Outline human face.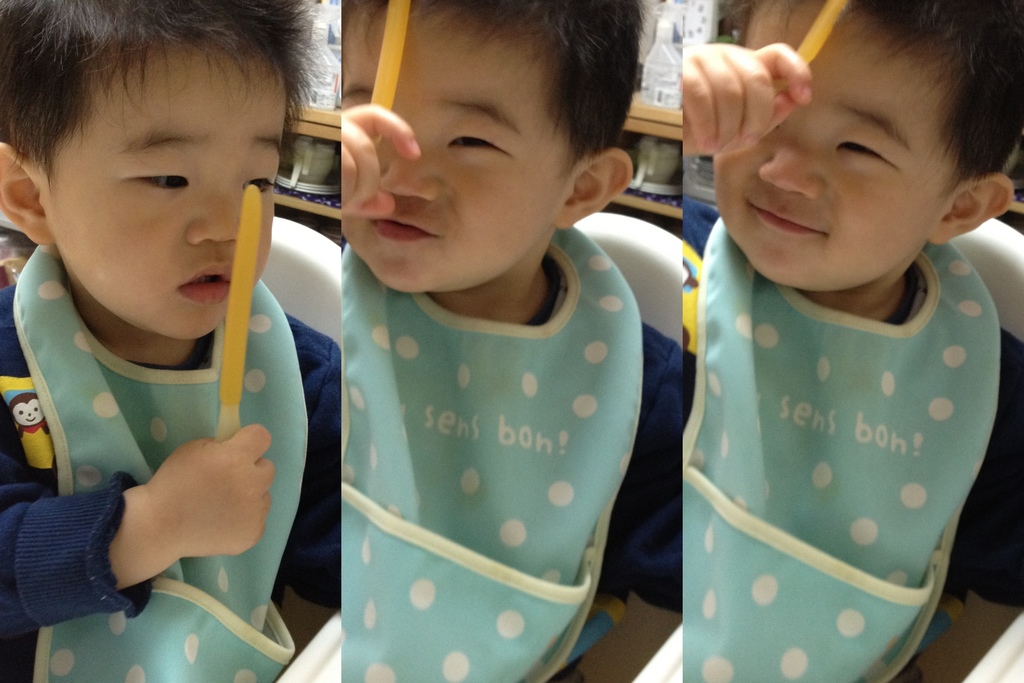
Outline: [x1=339, y1=4, x2=573, y2=293].
